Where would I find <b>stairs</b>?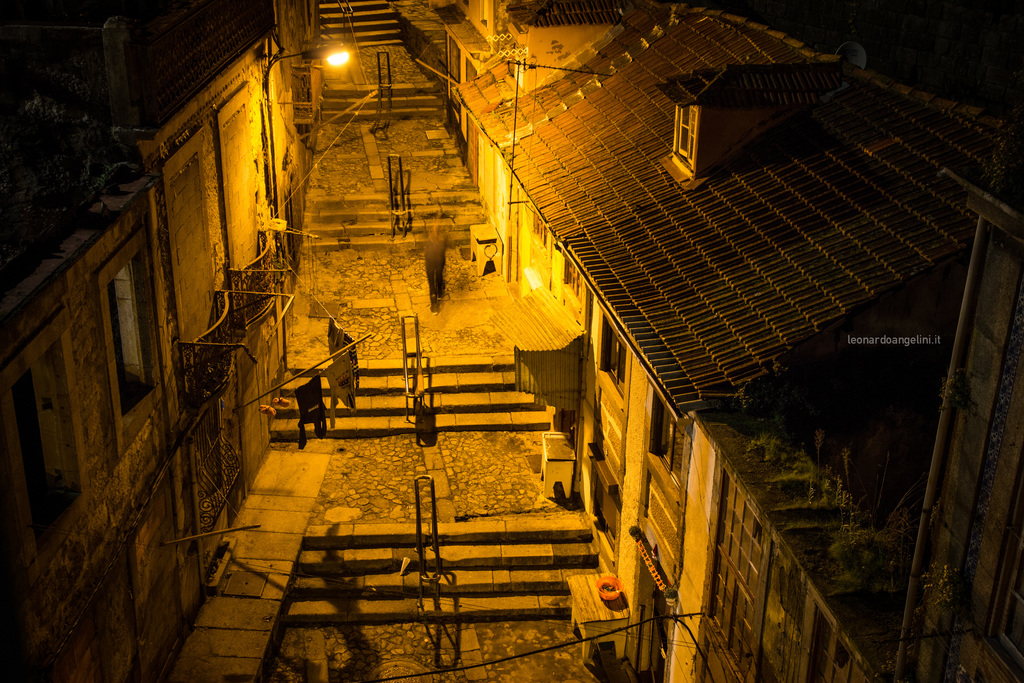
At <box>300,186,491,256</box>.
